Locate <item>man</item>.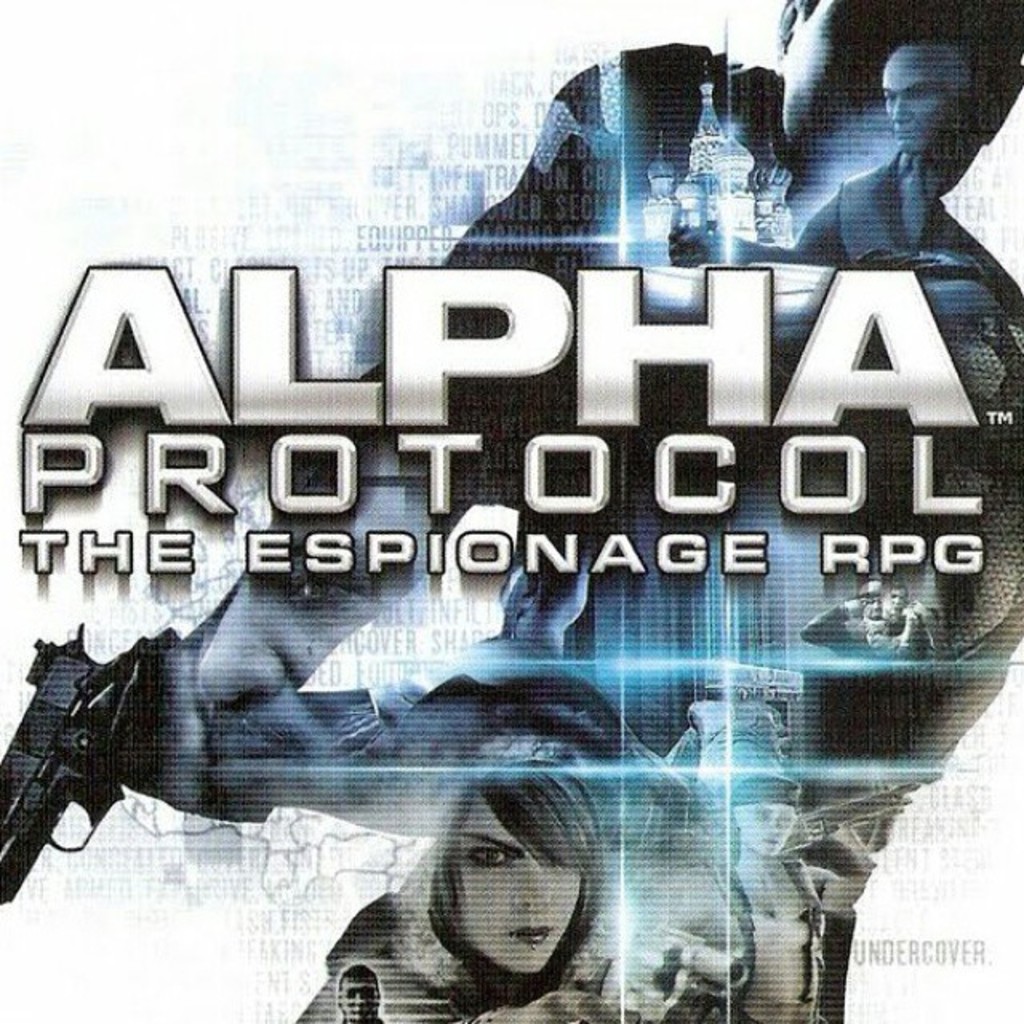
Bounding box: bbox=[800, 582, 926, 664].
